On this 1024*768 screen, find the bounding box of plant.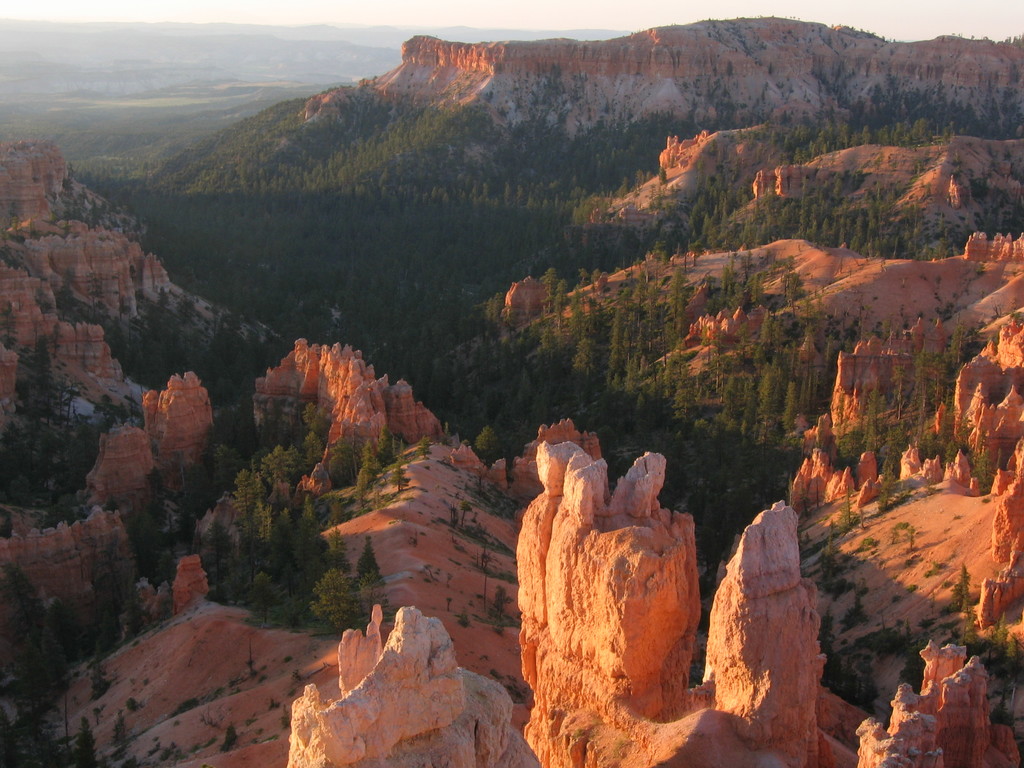
Bounding box: [left=799, top=495, right=812, bottom=518].
